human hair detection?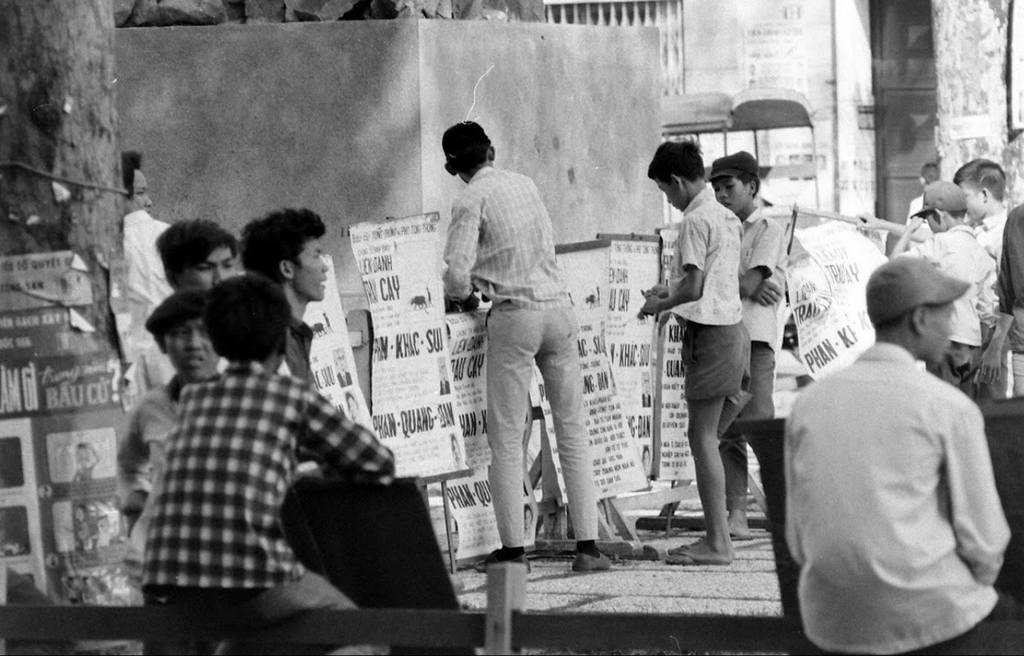
x1=122 y1=151 x2=142 y2=204
